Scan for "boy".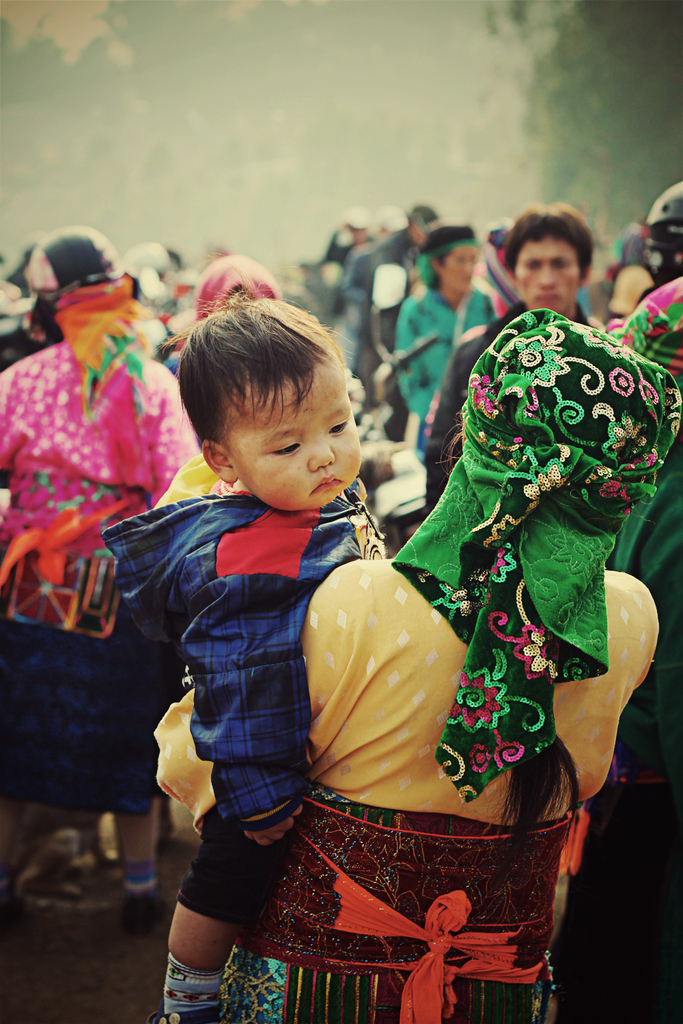
Scan result: x1=117, y1=298, x2=419, y2=1006.
